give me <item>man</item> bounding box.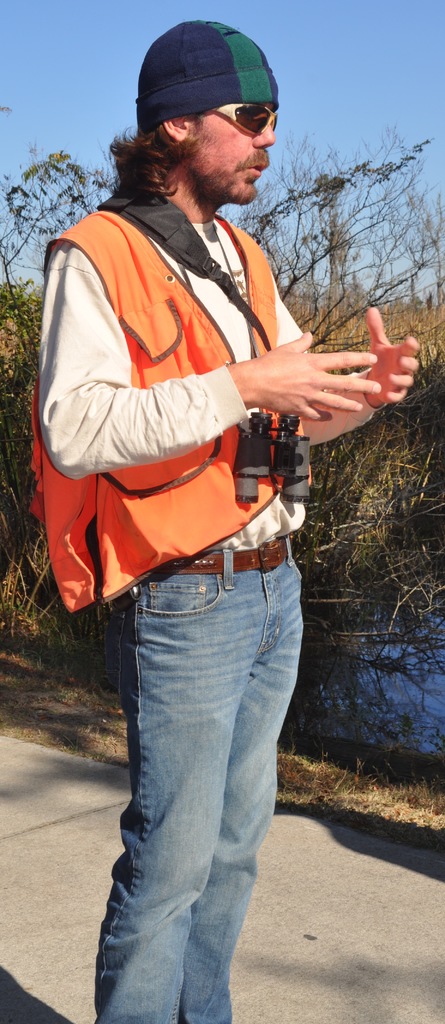
bbox(30, 15, 419, 1023).
